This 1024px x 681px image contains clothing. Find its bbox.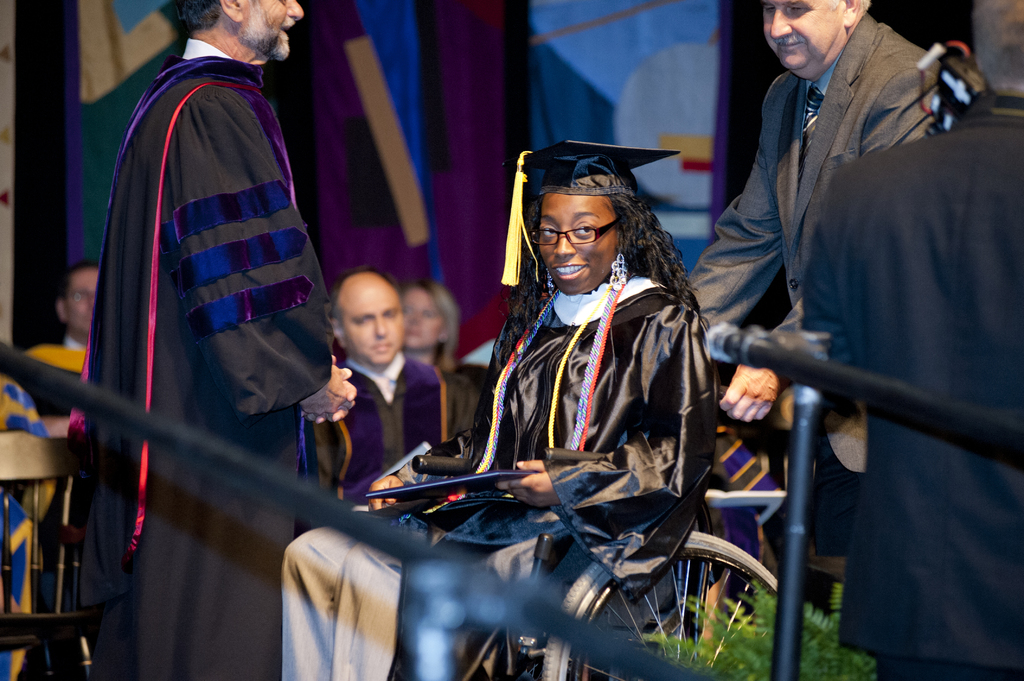
[x1=798, y1=115, x2=1023, y2=680].
